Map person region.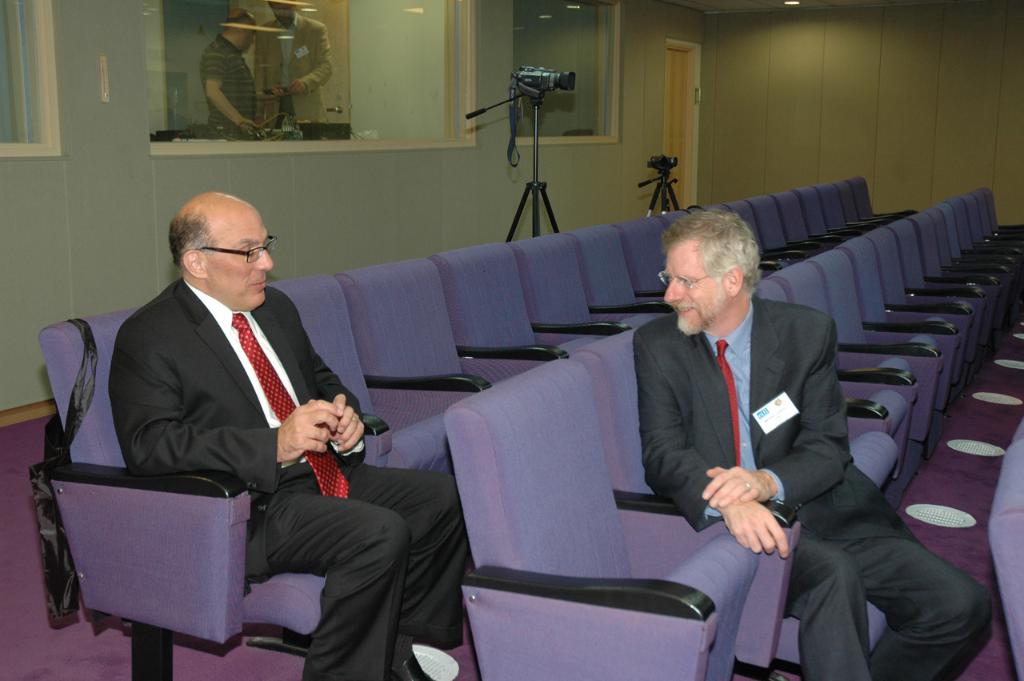
Mapped to (258,0,335,126).
